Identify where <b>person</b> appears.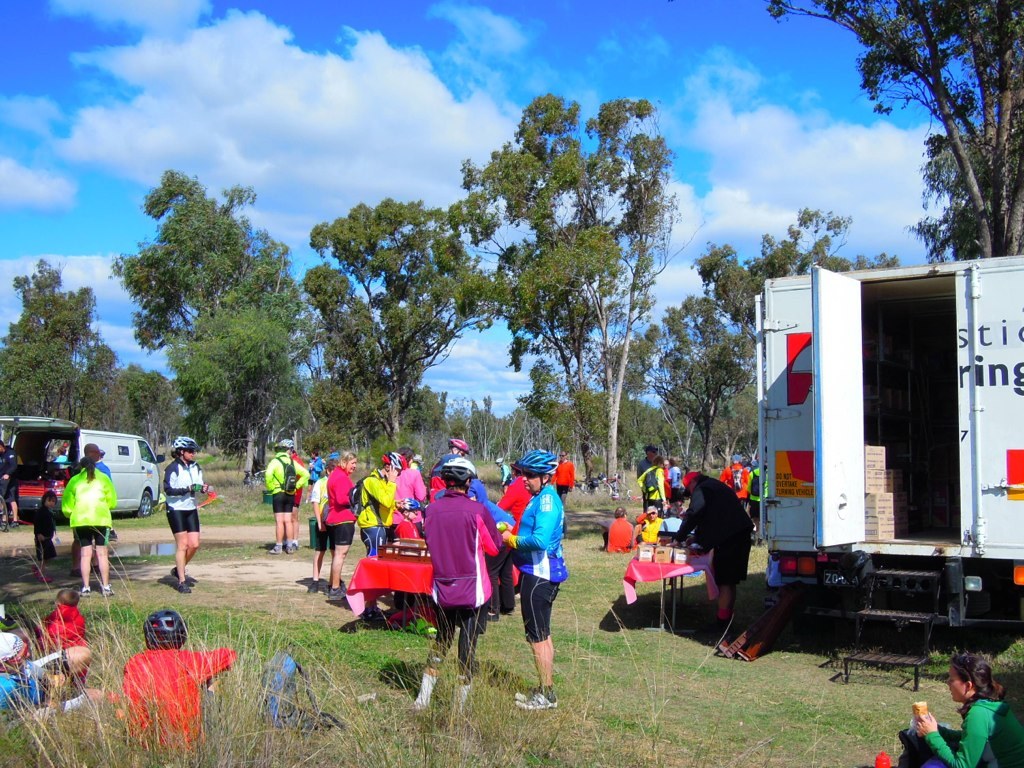
Appears at 495/450/569/720.
